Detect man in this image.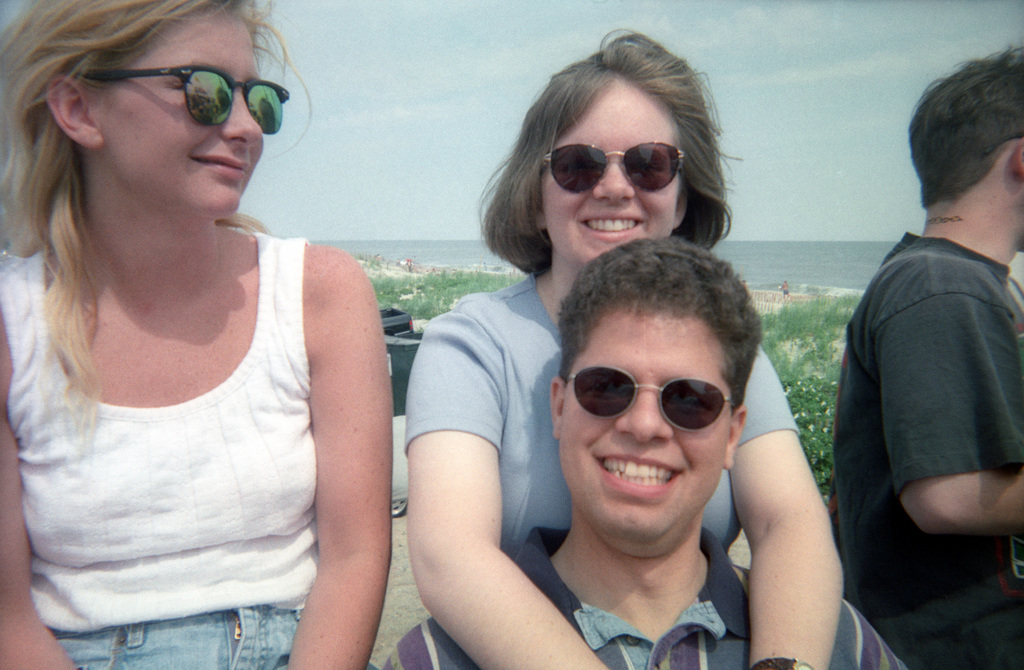
Detection: [381, 231, 917, 669].
